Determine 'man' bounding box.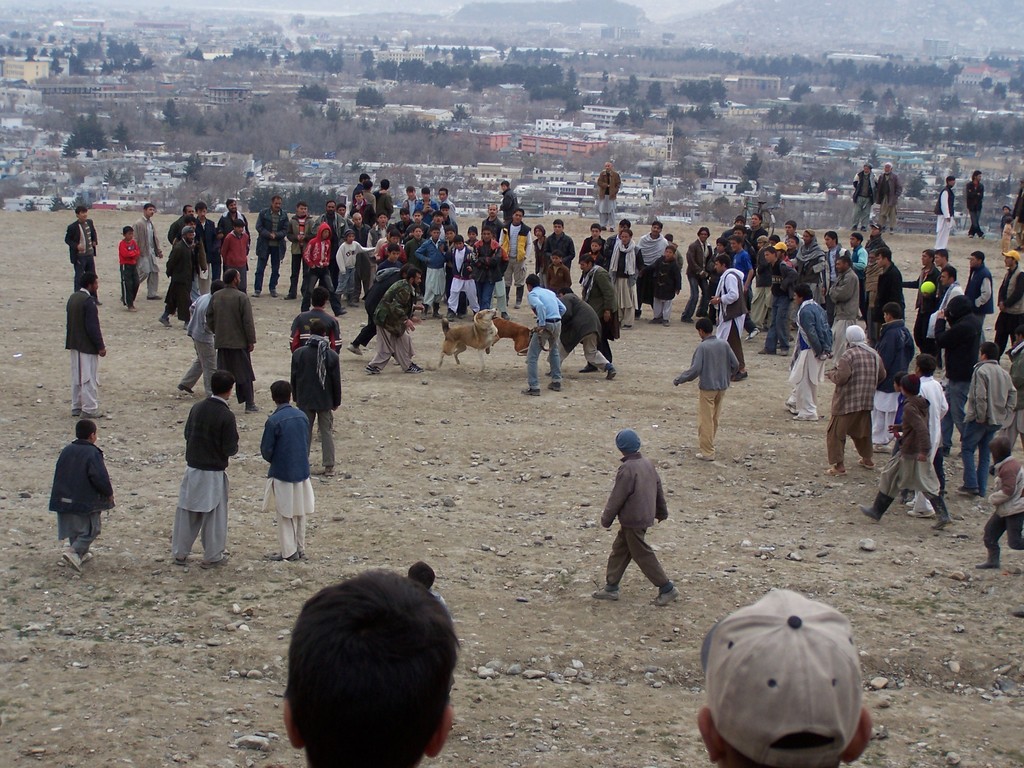
Determined: (939, 173, 963, 257).
